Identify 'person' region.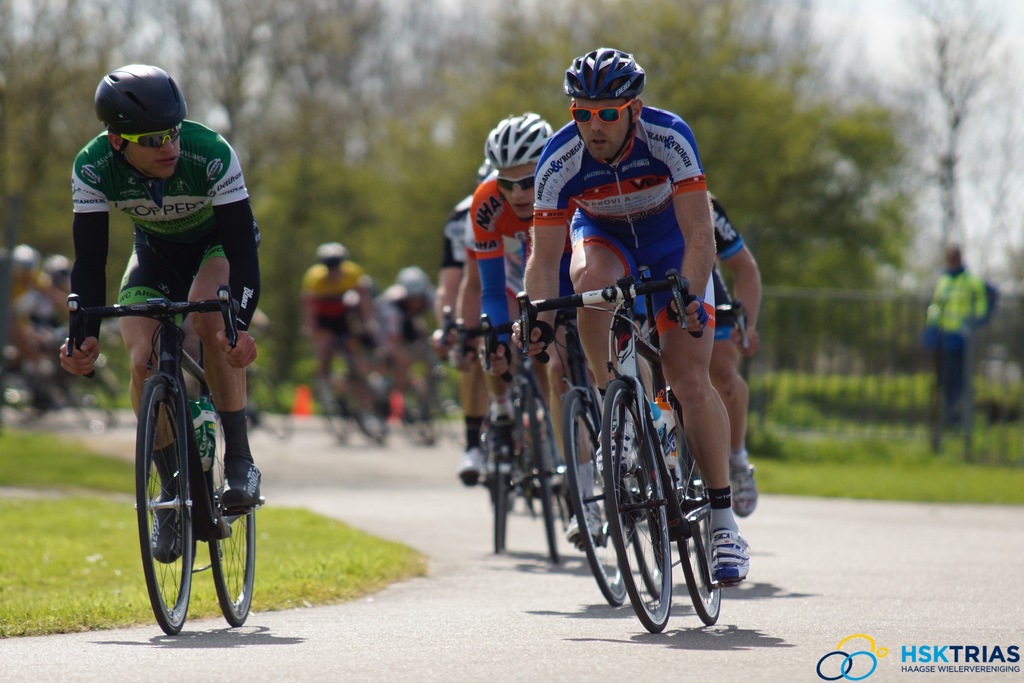
Region: left=919, top=248, right=980, bottom=439.
